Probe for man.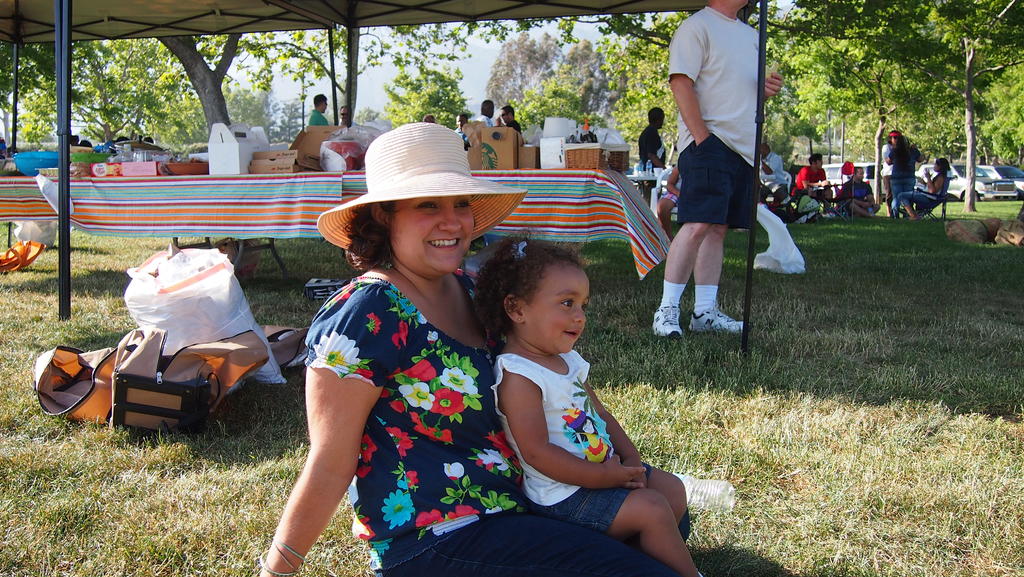
Probe result: (x1=637, y1=60, x2=797, y2=358).
